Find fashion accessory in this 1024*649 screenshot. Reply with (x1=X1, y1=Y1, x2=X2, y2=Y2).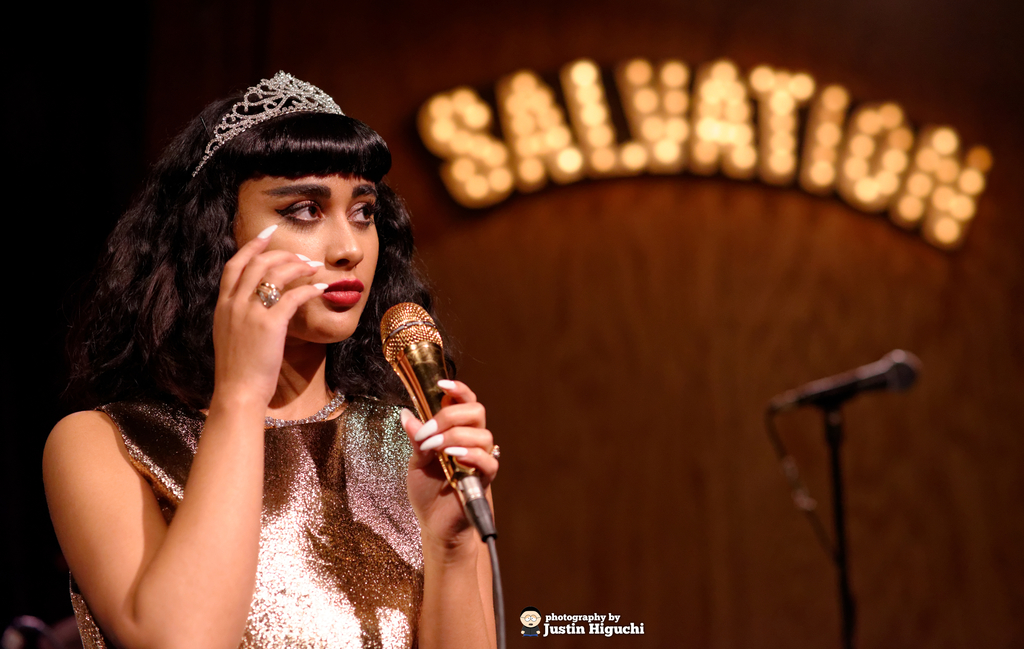
(x1=488, y1=443, x2=502, y2=456).
